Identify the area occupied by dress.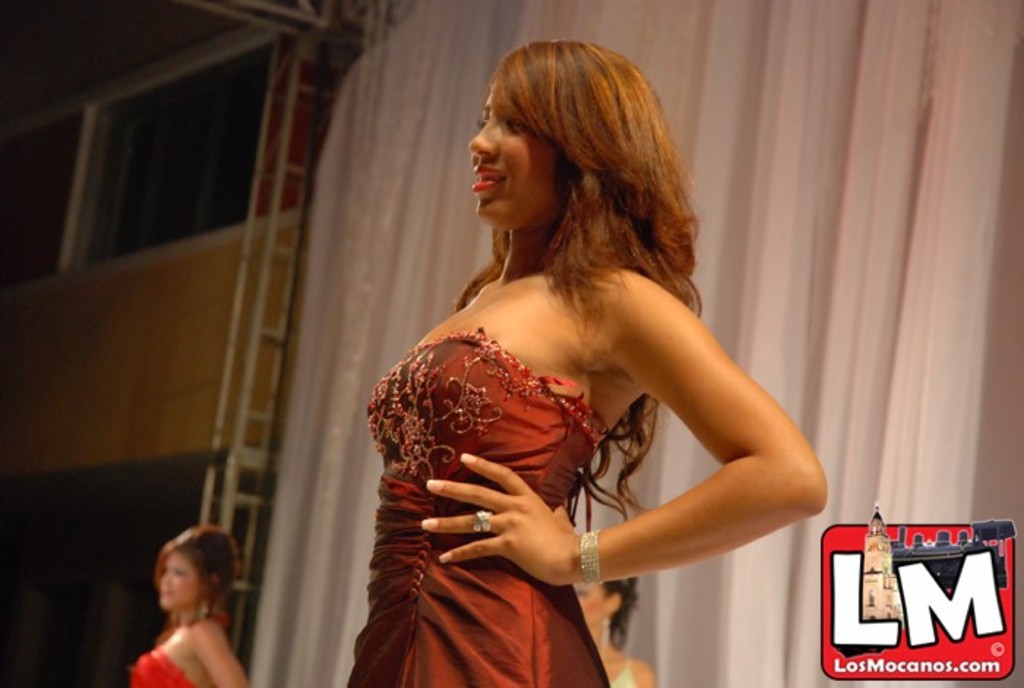
Area: {"x1": 130, "y1": 647, "x2": 193, "y2": 687}.
